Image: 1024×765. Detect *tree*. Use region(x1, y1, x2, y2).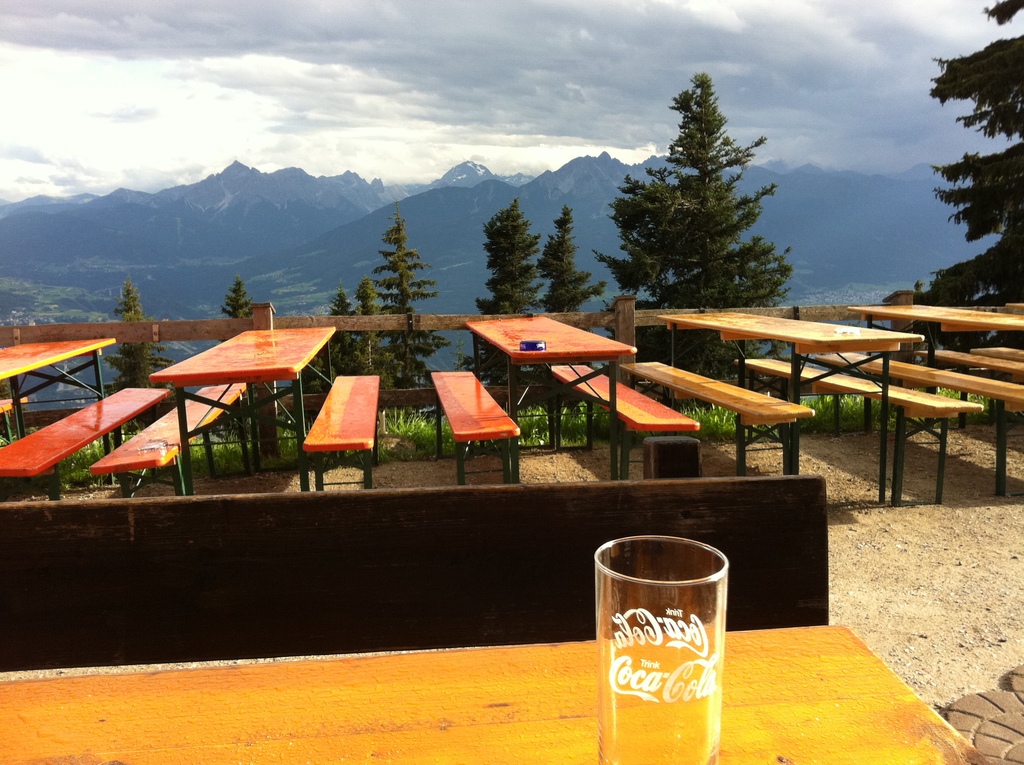
region(671, 70, 803, 363).
